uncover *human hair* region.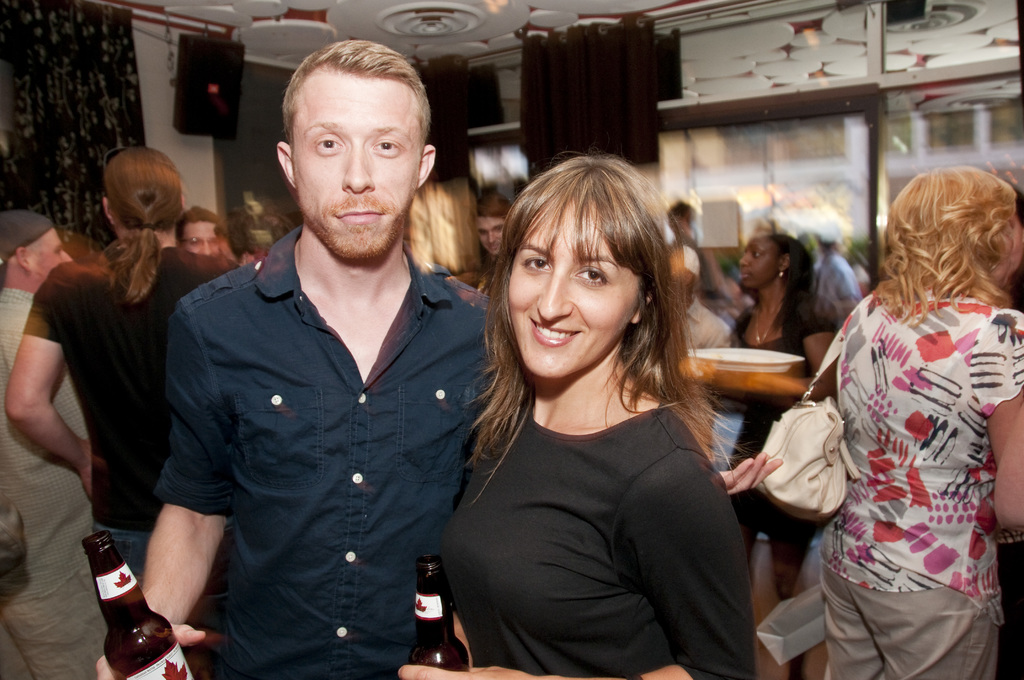
Uncovered: l=476, t=190, r=515, b=219.
